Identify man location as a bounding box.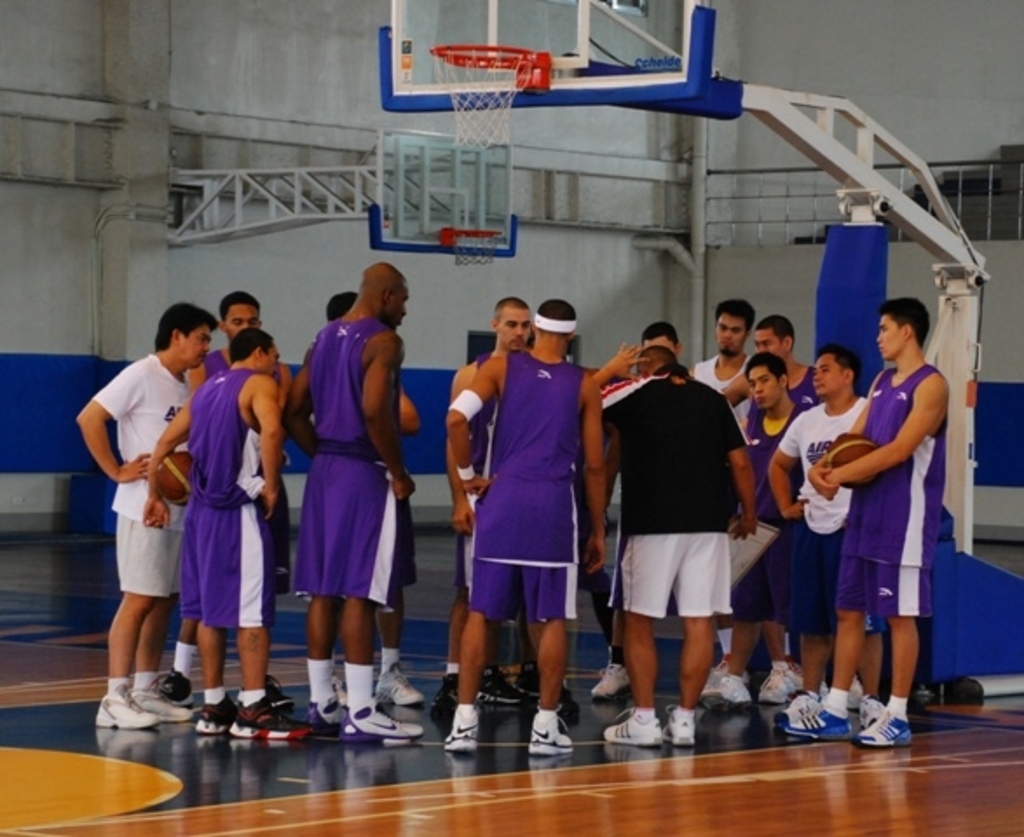
detection(586, 340, 748, 748).
